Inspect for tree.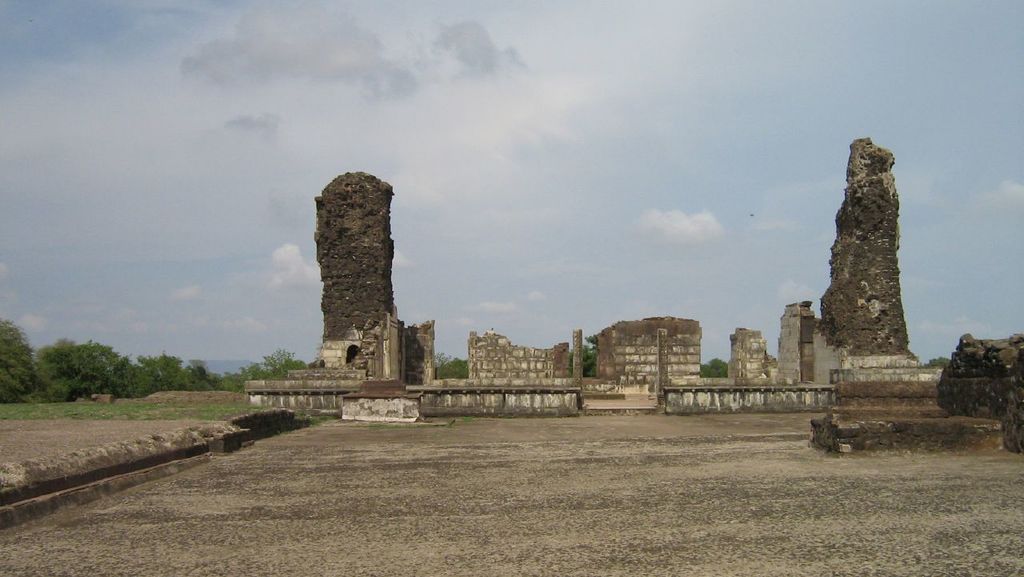
Inspection: (571, 335, 598, 383).
